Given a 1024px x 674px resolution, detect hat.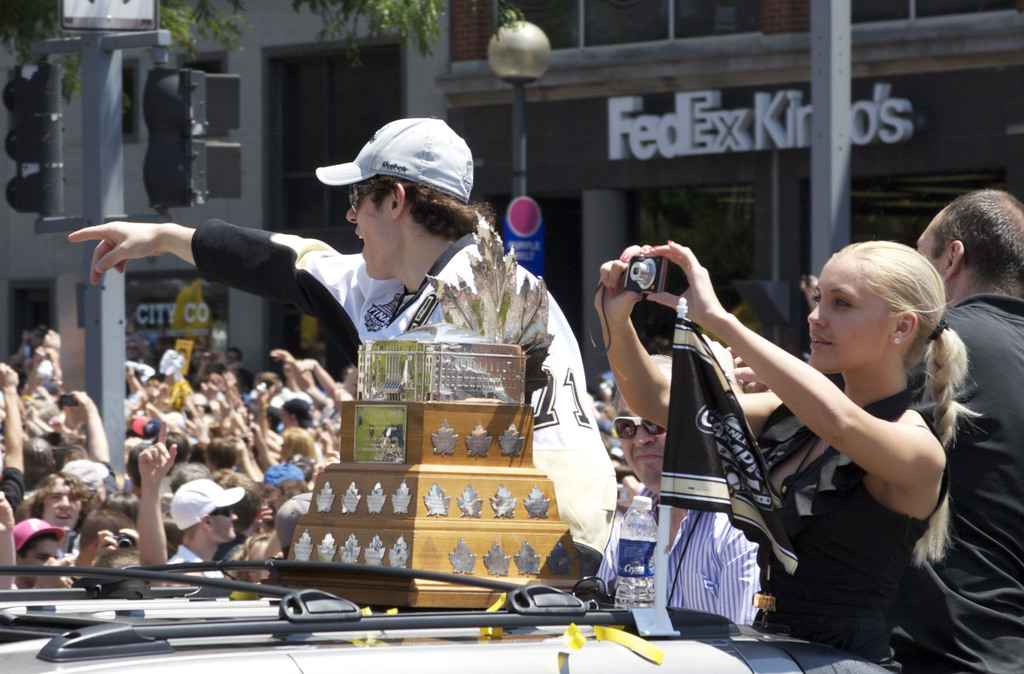
box=[316, 116, 477, 202].
